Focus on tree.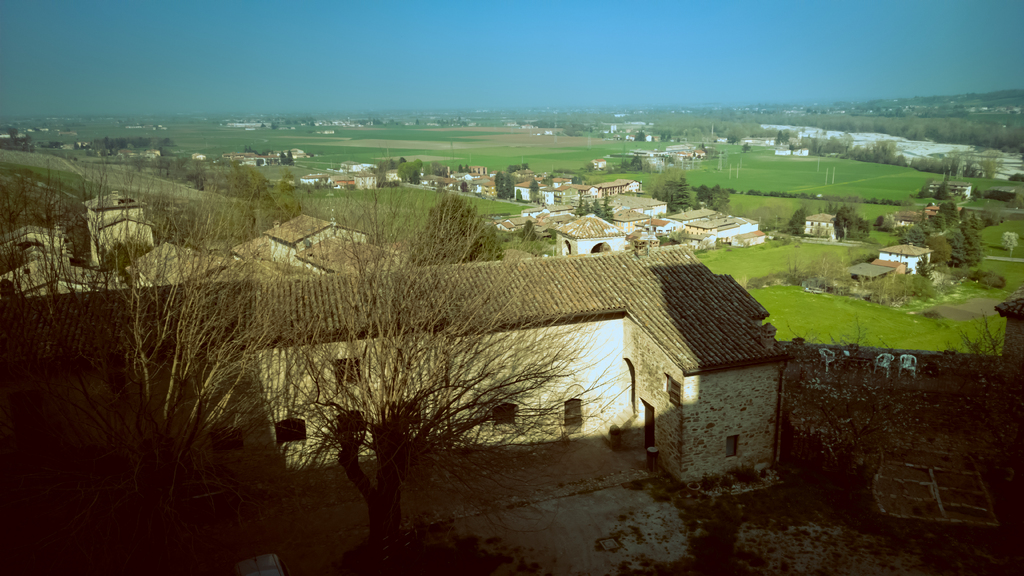
Focused at 701,188,712,209.
